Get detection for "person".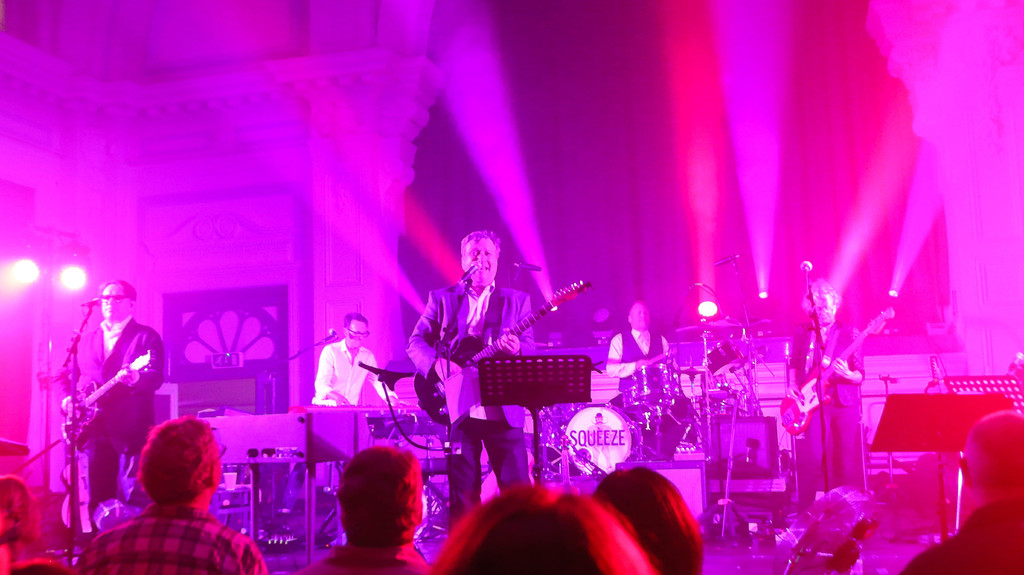
Detection: <region>436, 496, 670, 574</region>.
